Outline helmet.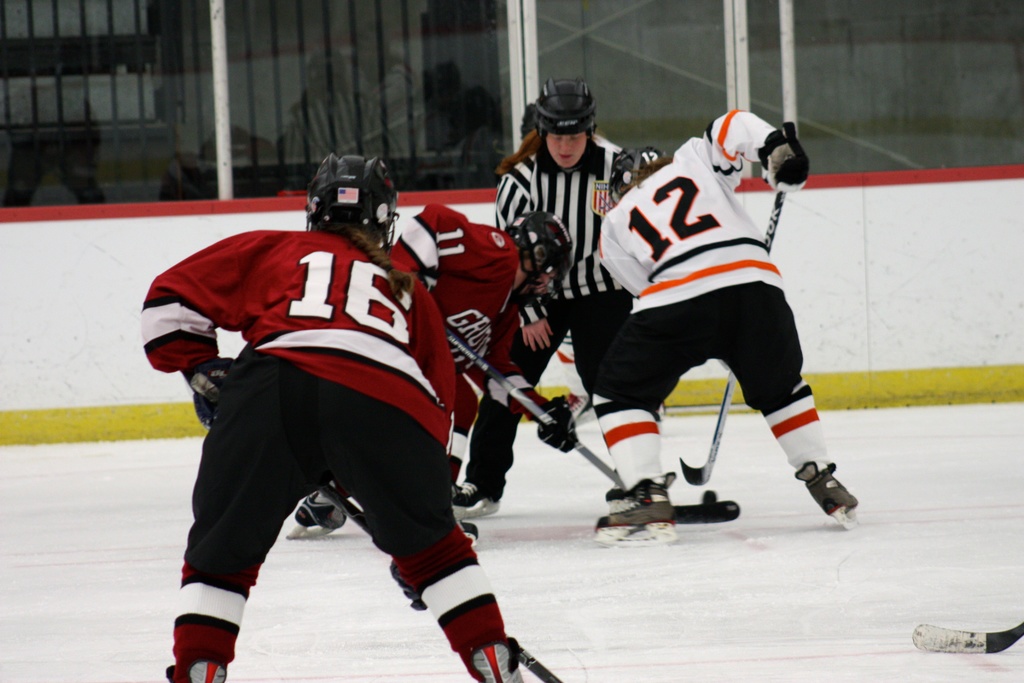
Outline: (left=303, top=158, right=401, bottom=258).
